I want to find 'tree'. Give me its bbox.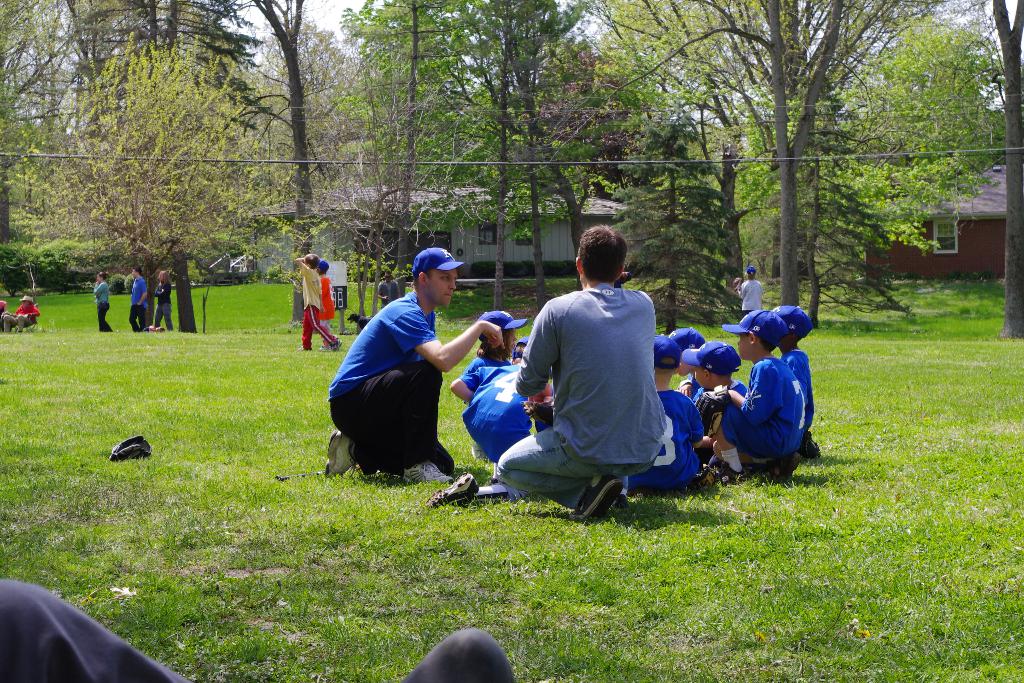
select_region(462, 0, 554, 308).
